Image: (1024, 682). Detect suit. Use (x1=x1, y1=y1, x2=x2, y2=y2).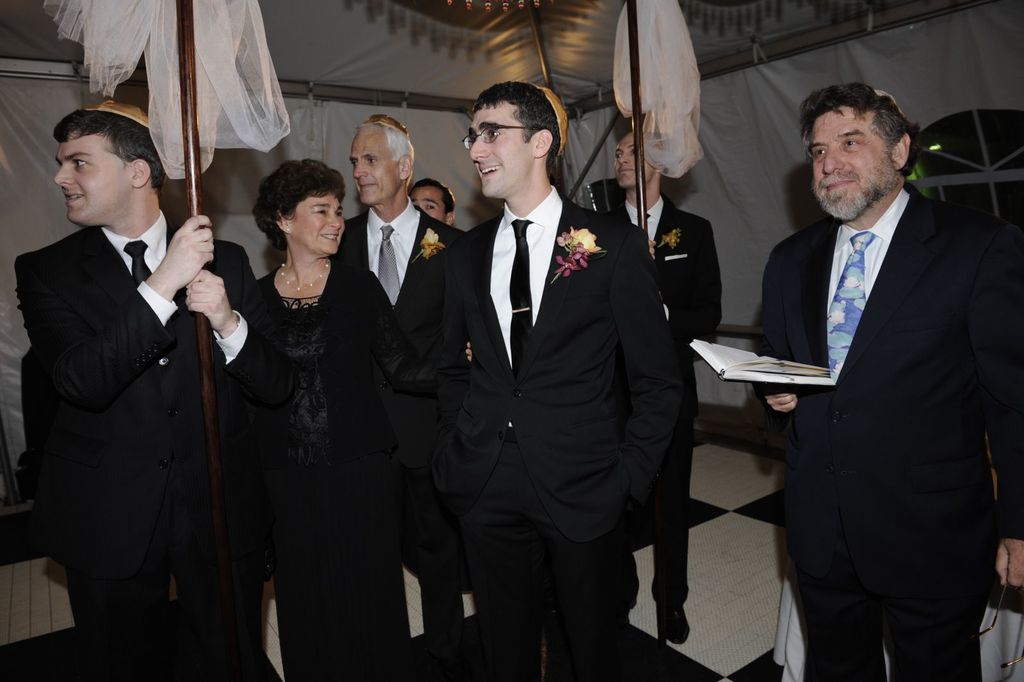
(x1=334, y1=195, x2=466, y2=681).
